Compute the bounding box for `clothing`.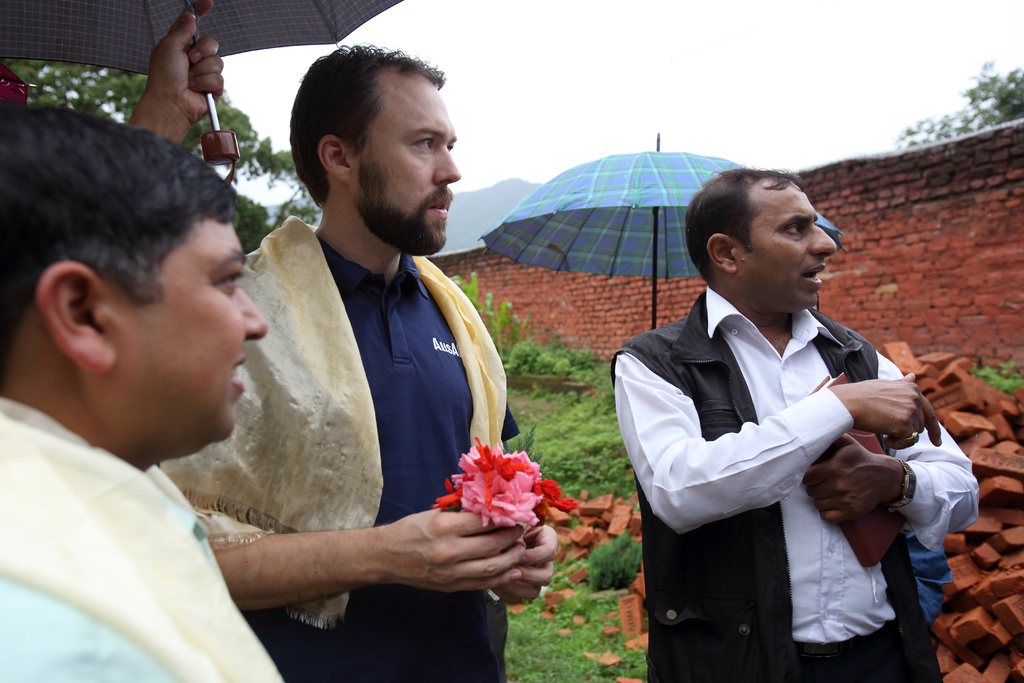
<region>172, 211, 516, 682</region>.
